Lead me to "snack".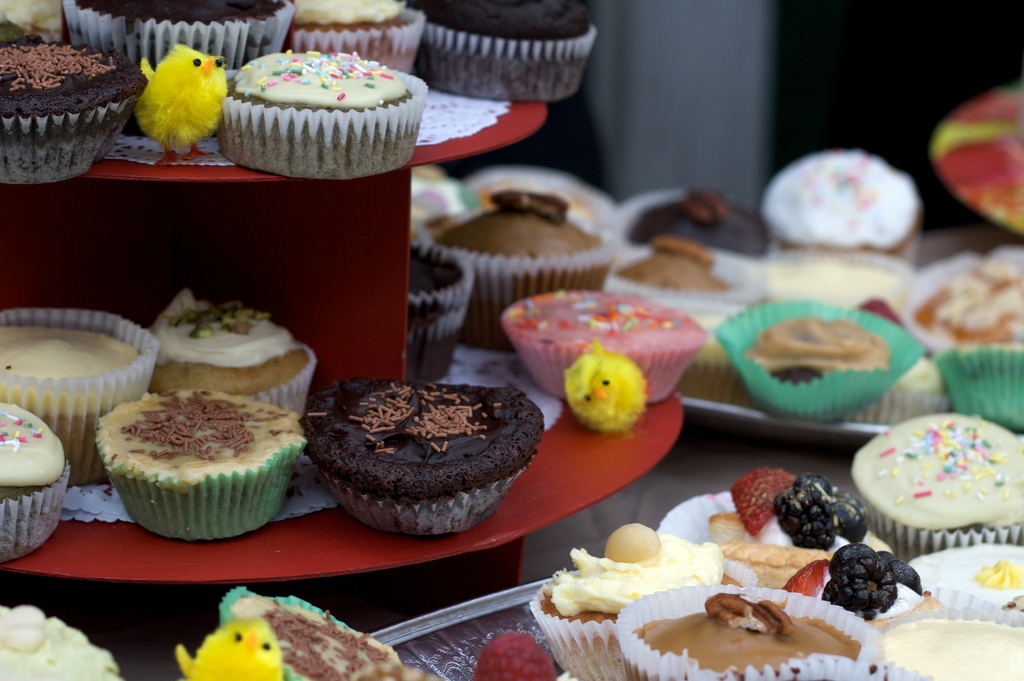
Lead to x1=914, y1=529, x2=1023, y2=616.
